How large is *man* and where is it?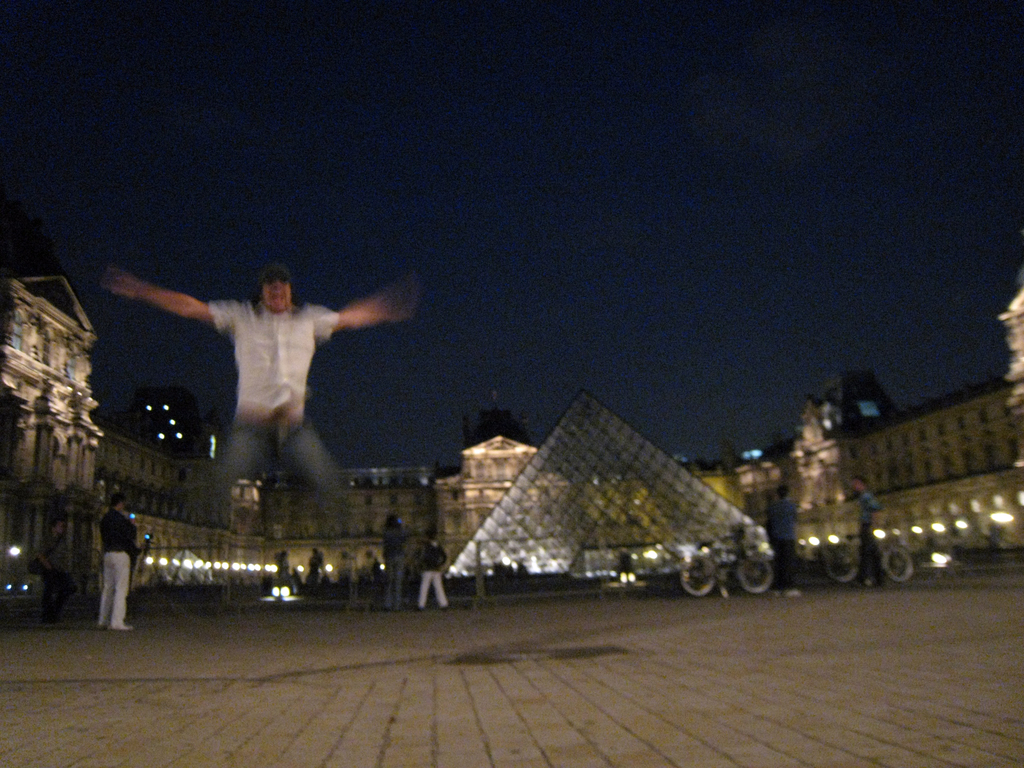
Bounding box: bbox=(139, 243, 412, 508).
